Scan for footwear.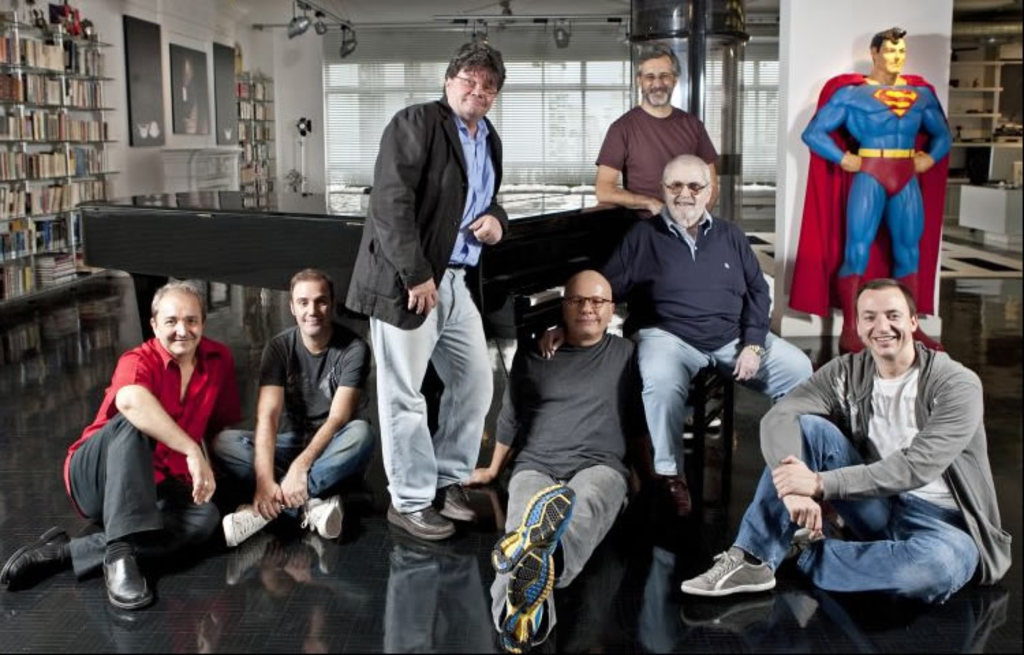
Scan result: 3, 523, 72, 594.
